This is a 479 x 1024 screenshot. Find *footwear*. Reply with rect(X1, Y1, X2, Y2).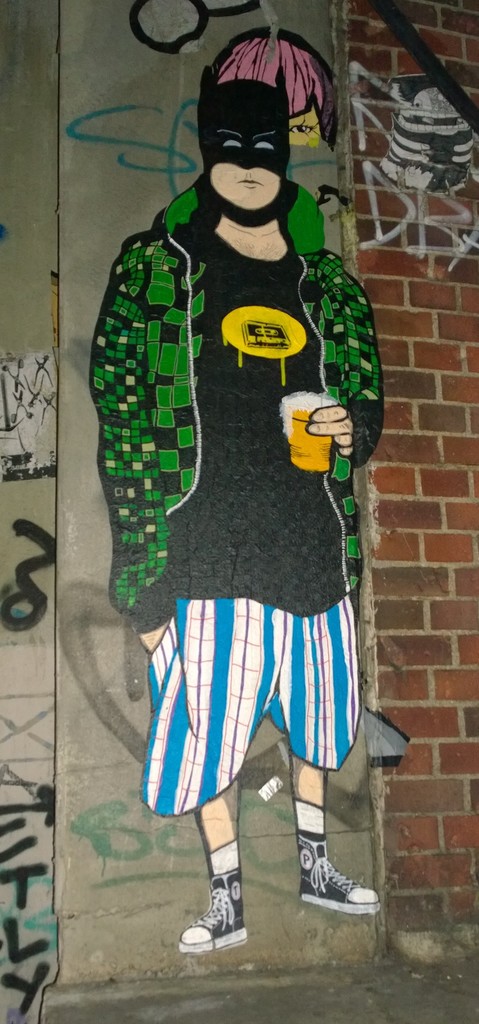
rect(298, 835, 382, 914).
